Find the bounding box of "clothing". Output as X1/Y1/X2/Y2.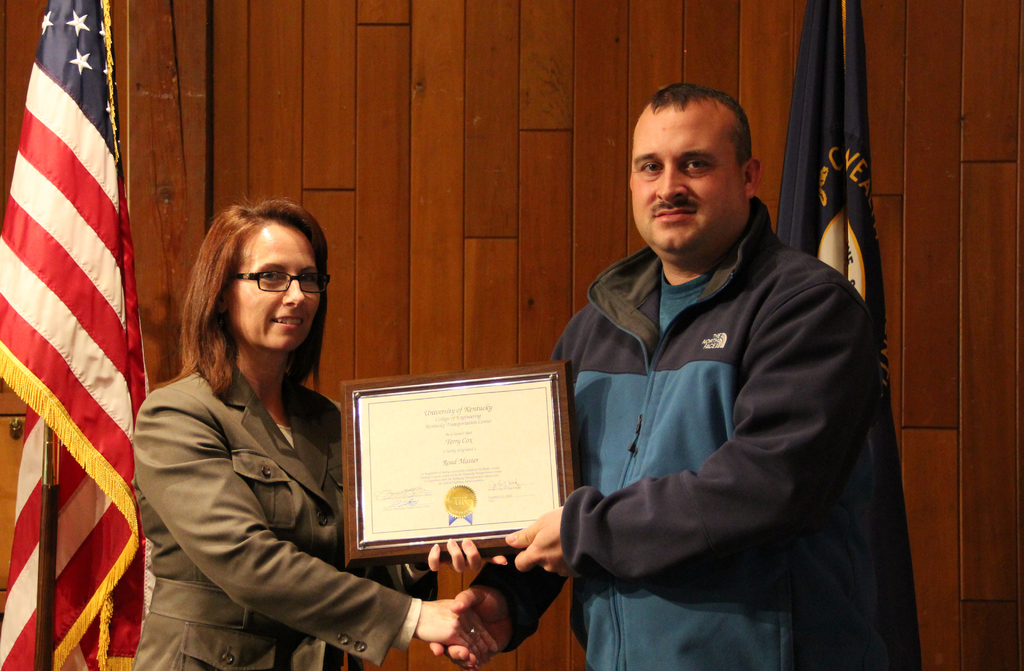
129/345/435/670.
